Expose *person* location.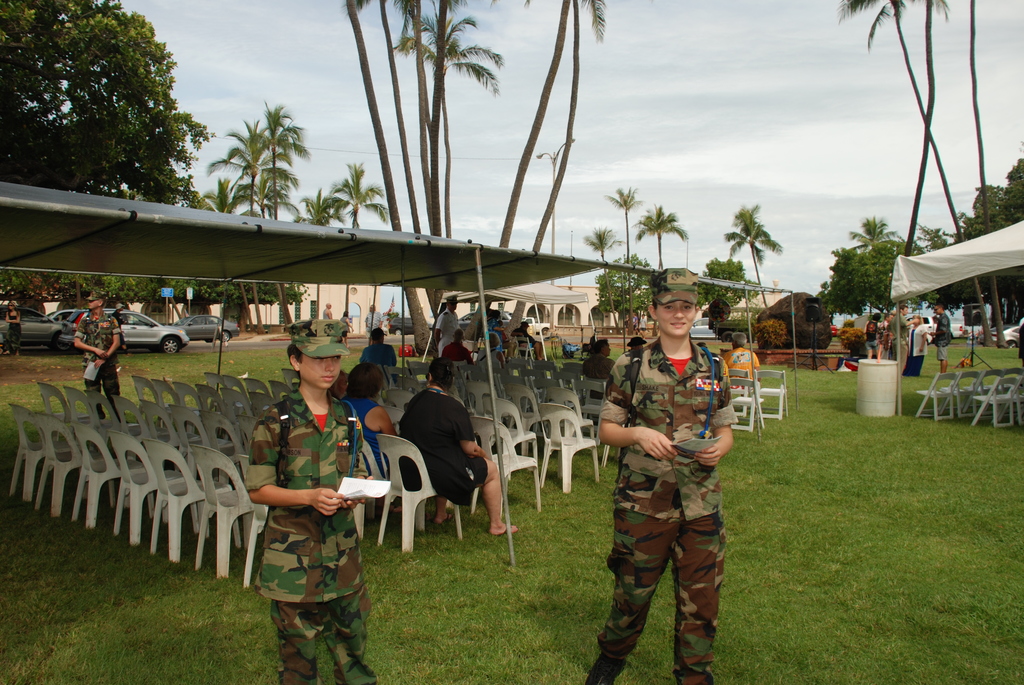
Exposed at x1=243 y1=347 x2=372 y2=684.
